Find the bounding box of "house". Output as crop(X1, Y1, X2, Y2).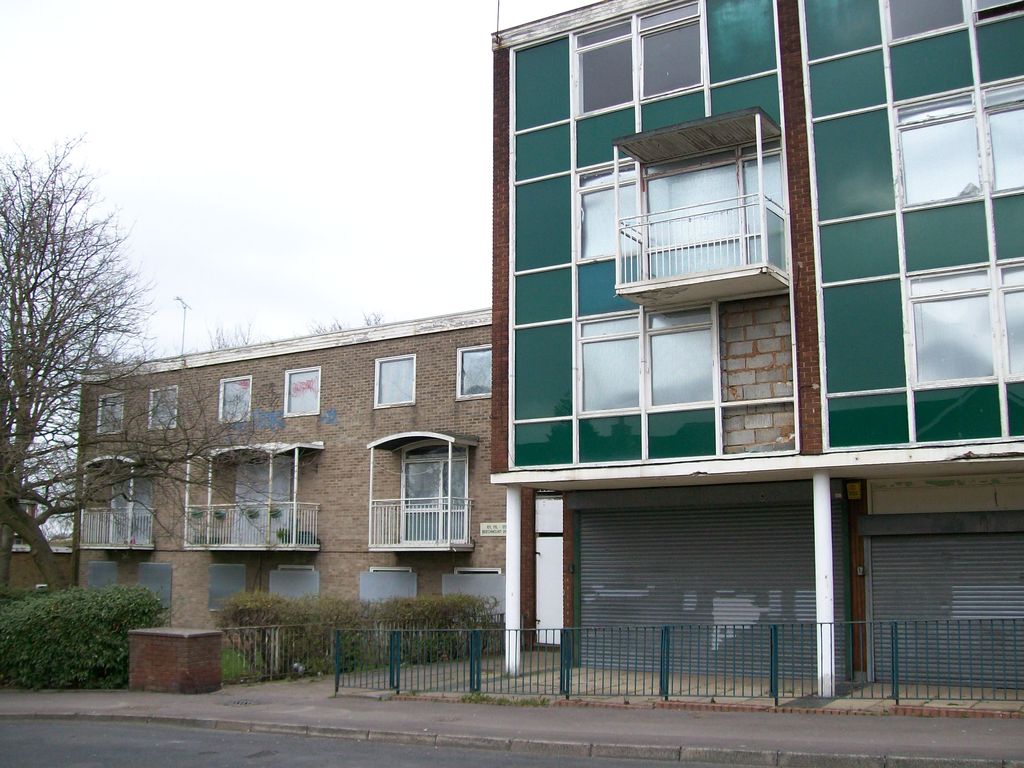
crop(75, 301, 513, 650).
